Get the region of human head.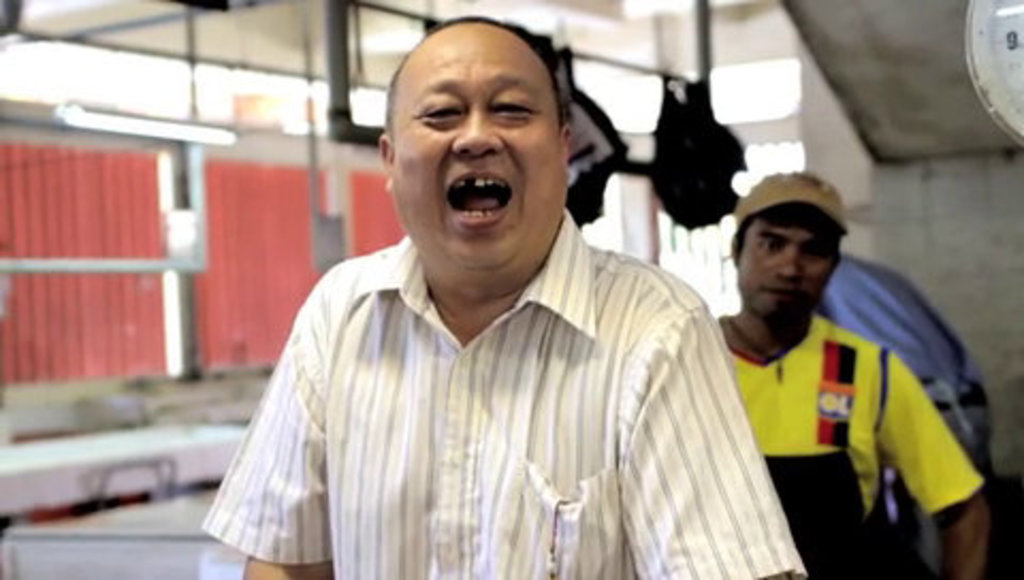
[x1=373, y1=15, x2=557, y2=290].
